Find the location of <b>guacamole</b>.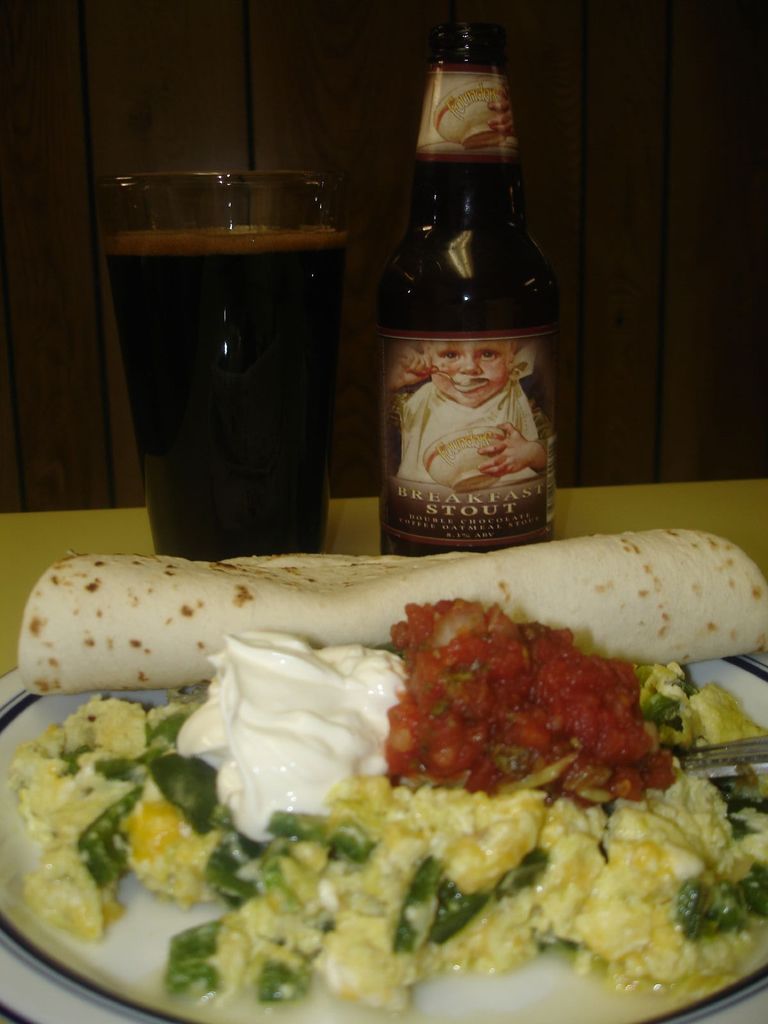
Location: [x1=6, y1=652, x2=767, y2=1023].
